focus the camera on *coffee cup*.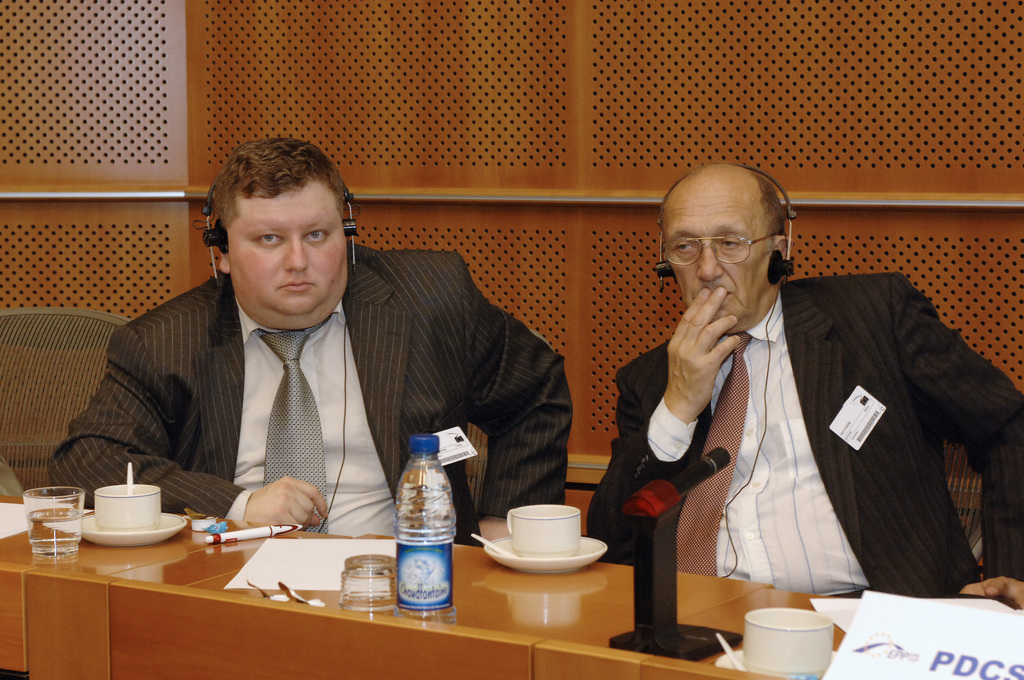
Focus region: <bbox>507, 500, 583, 558</bbox>.
